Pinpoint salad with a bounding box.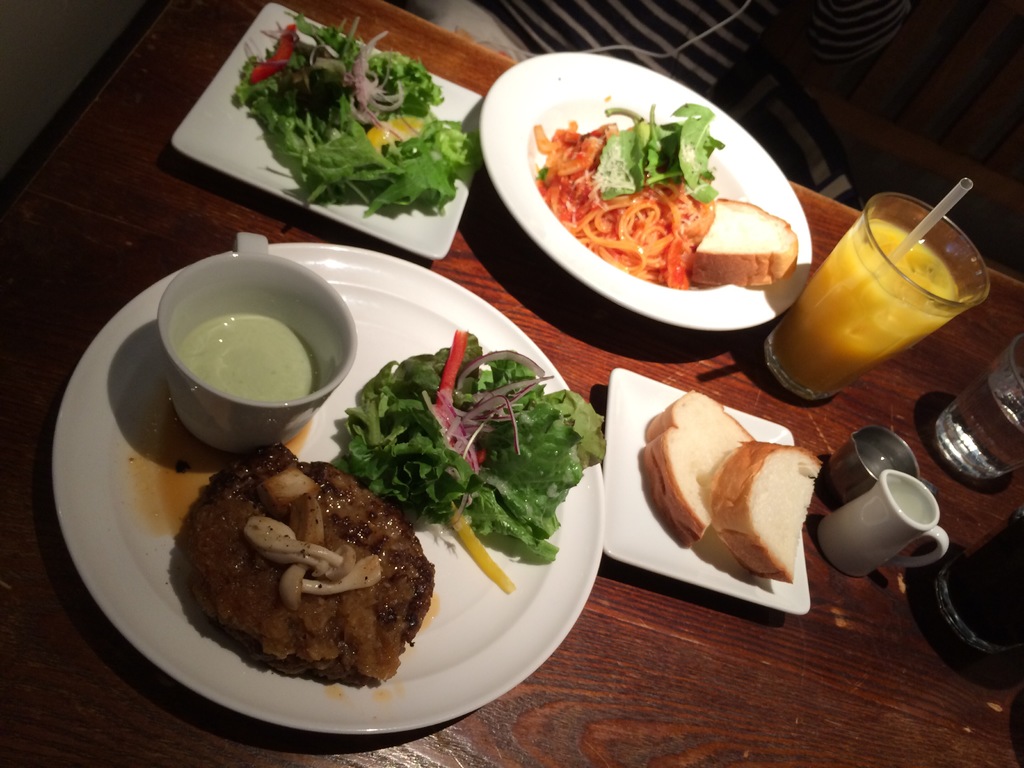
region(202, 27, 477, 246).
